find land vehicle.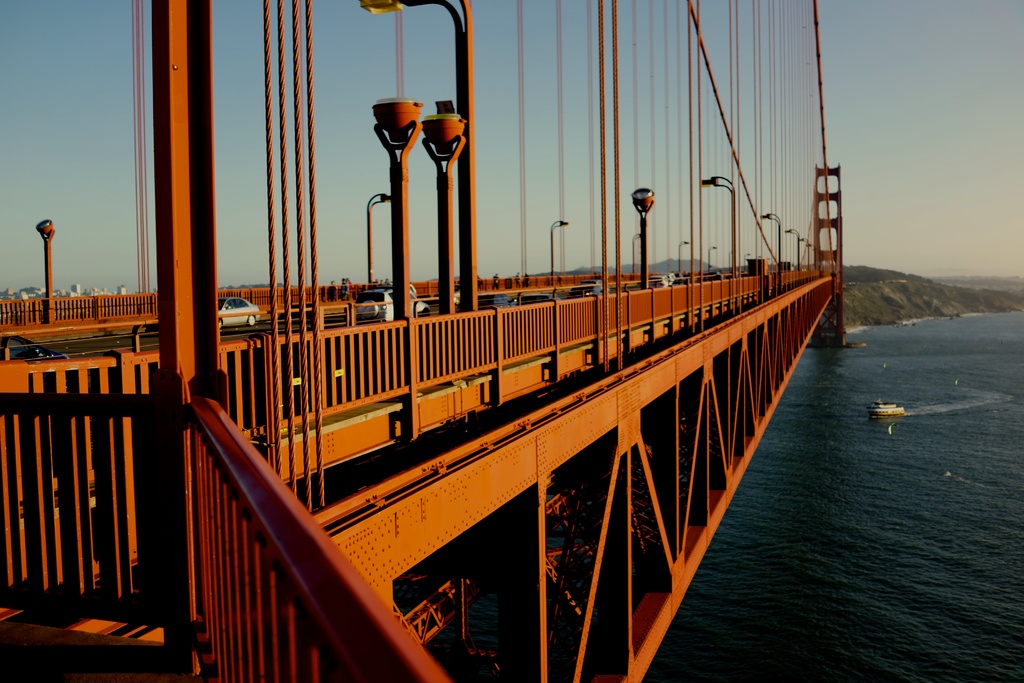
left=214, top=300, right=260, bottom=327.
